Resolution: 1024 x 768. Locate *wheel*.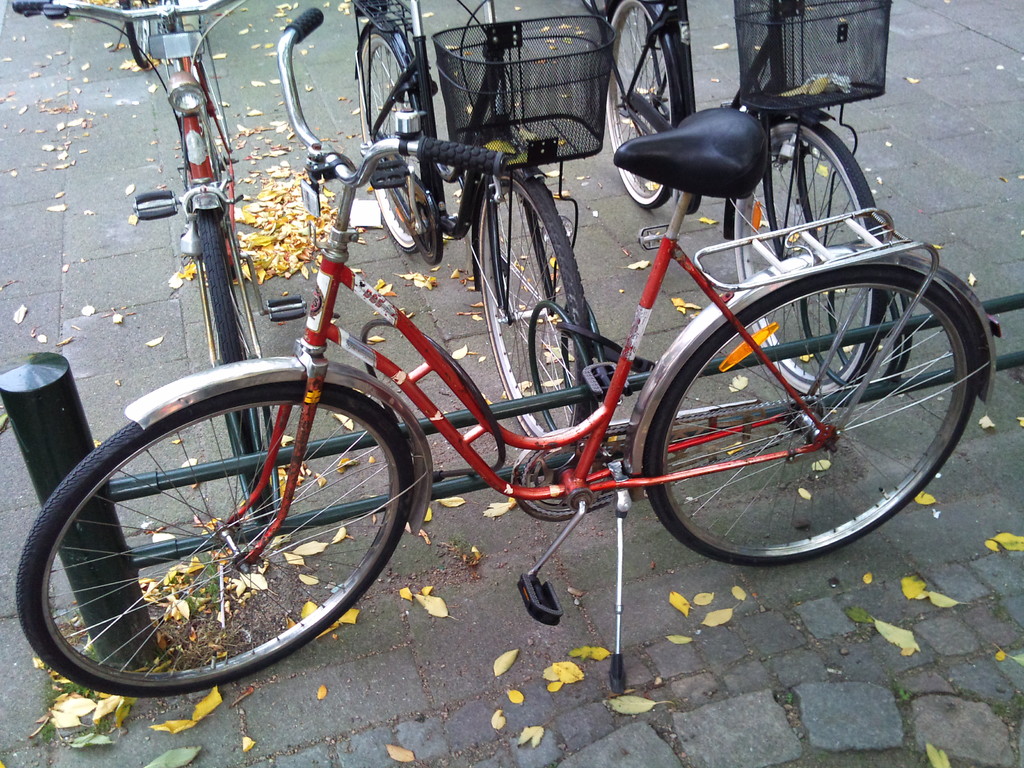
l=730, t=119, r=890, b=393.
